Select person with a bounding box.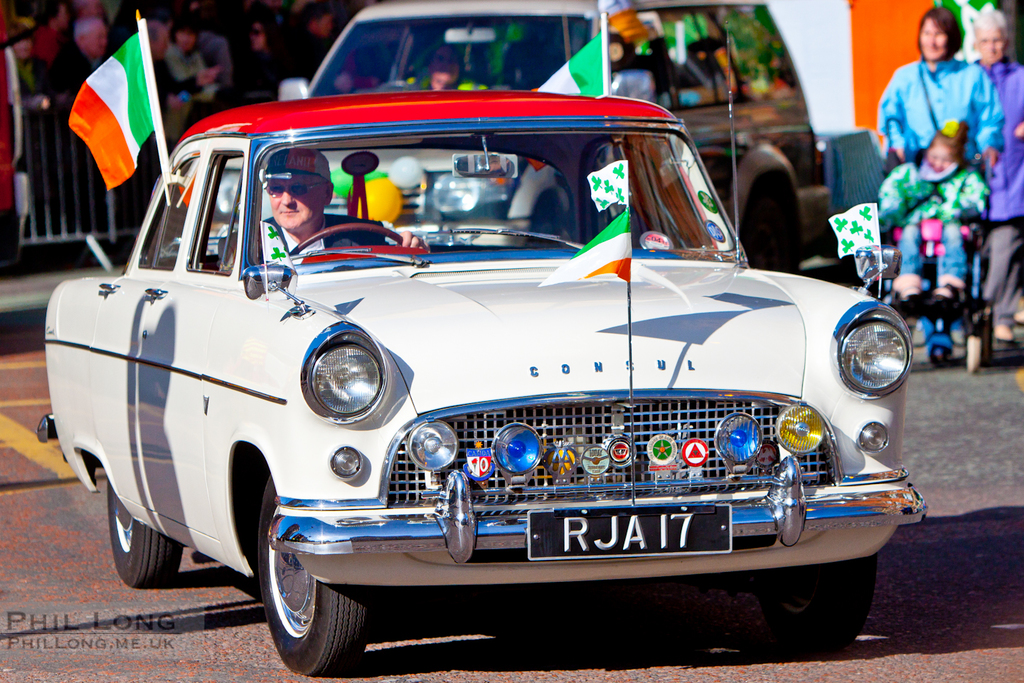
<bbox>293, 7, 336, 77</bbox>.
